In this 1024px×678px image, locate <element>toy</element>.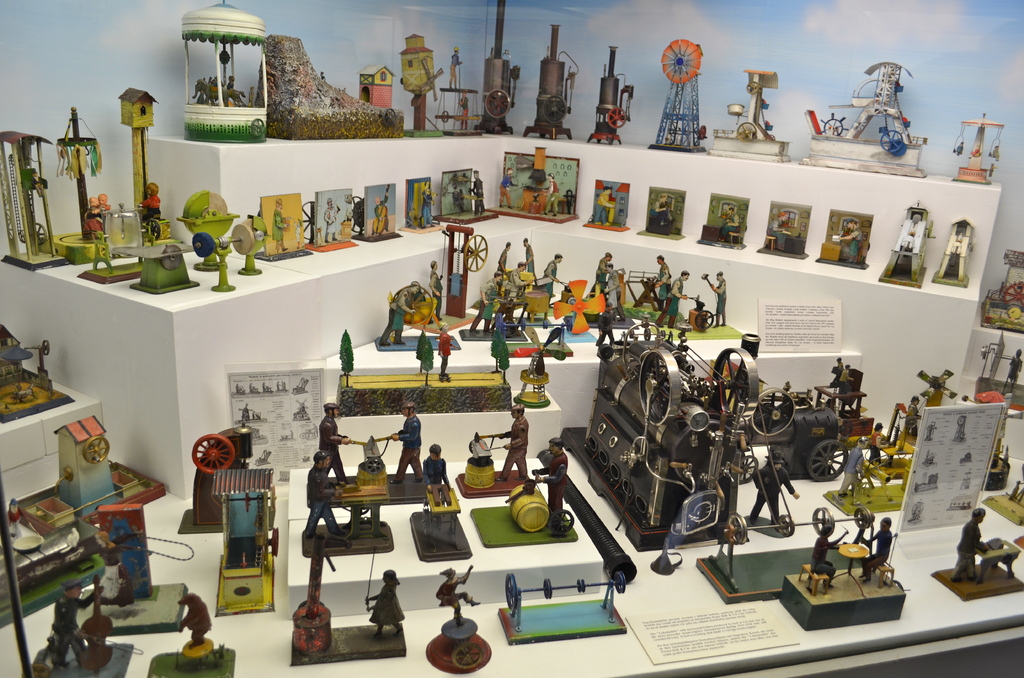
Bounding box: (x1=796, y1=503, x2=894, y2=593).
